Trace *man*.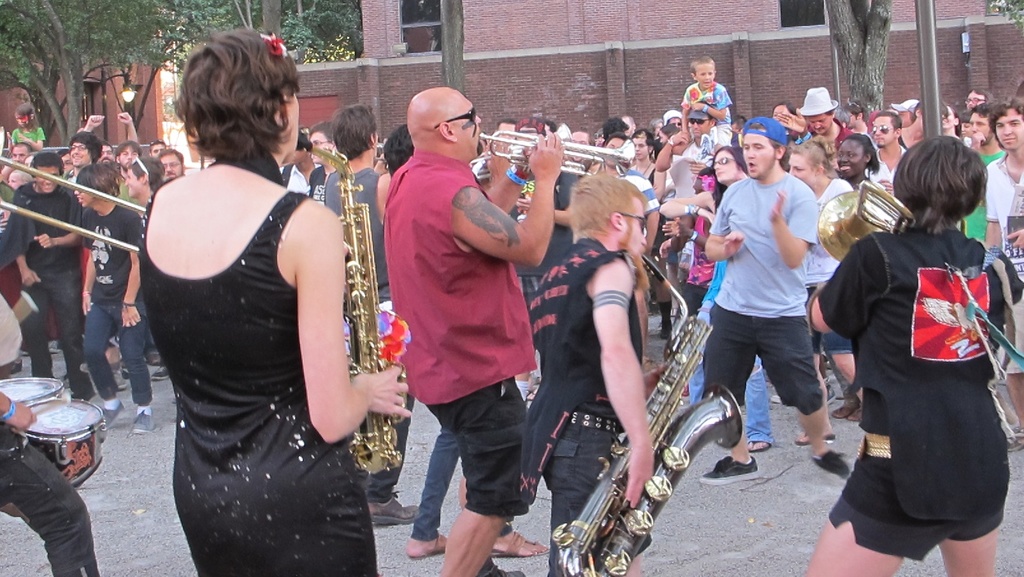
Traced to 902, 93, 945, 157.
